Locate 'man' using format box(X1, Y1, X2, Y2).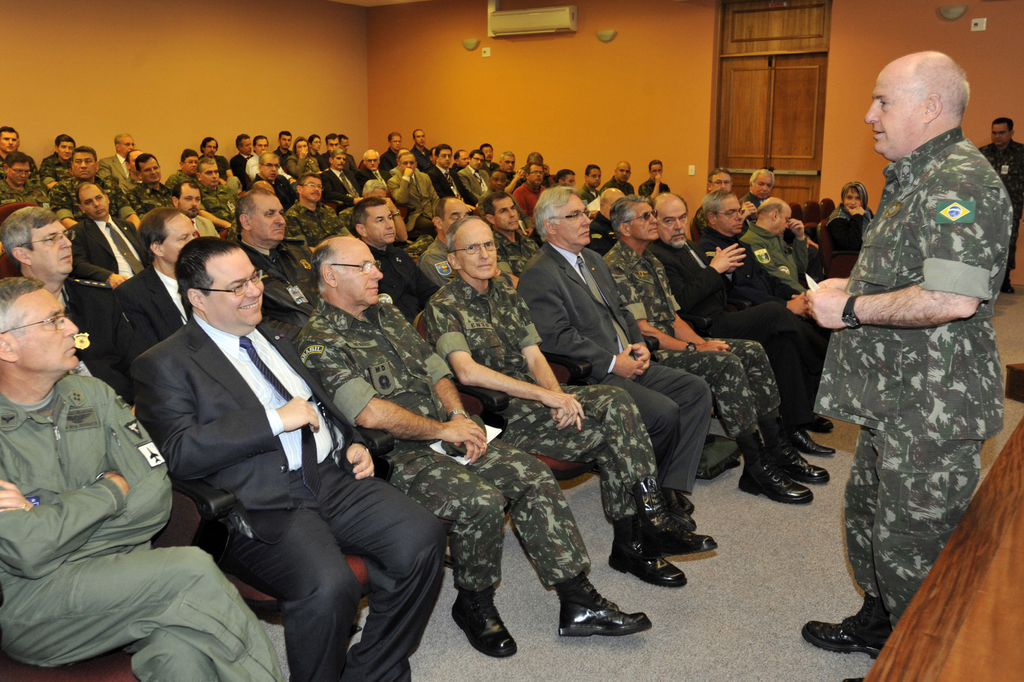
box(349, 195, 447, 328).
